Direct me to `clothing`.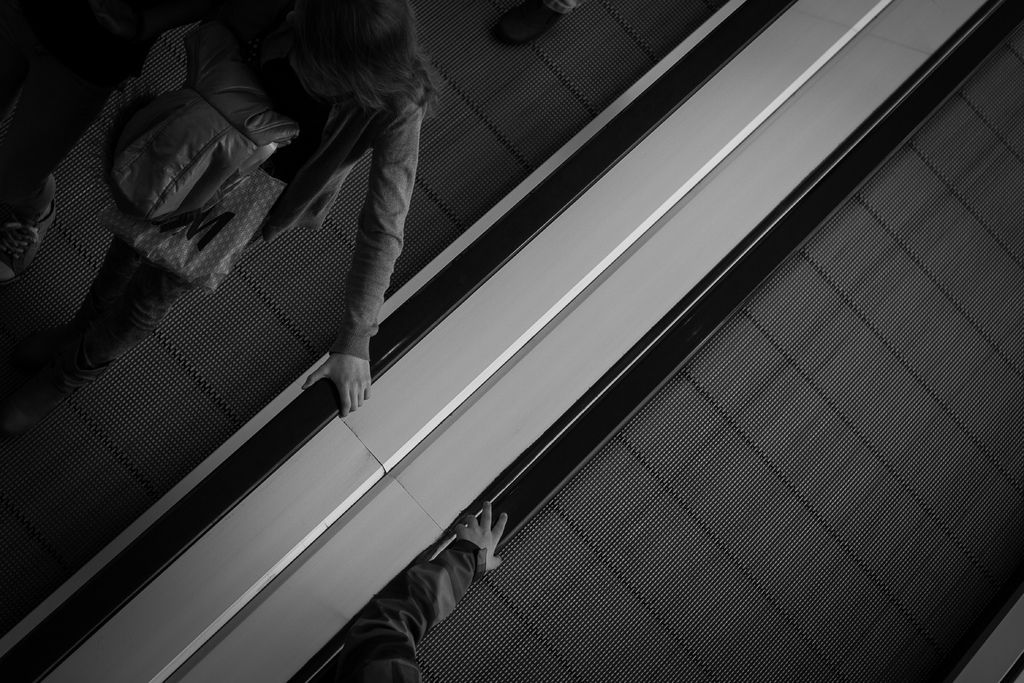
Direction: {"left": 72, "top": 12, "right": 396, "bottom": 379}.
